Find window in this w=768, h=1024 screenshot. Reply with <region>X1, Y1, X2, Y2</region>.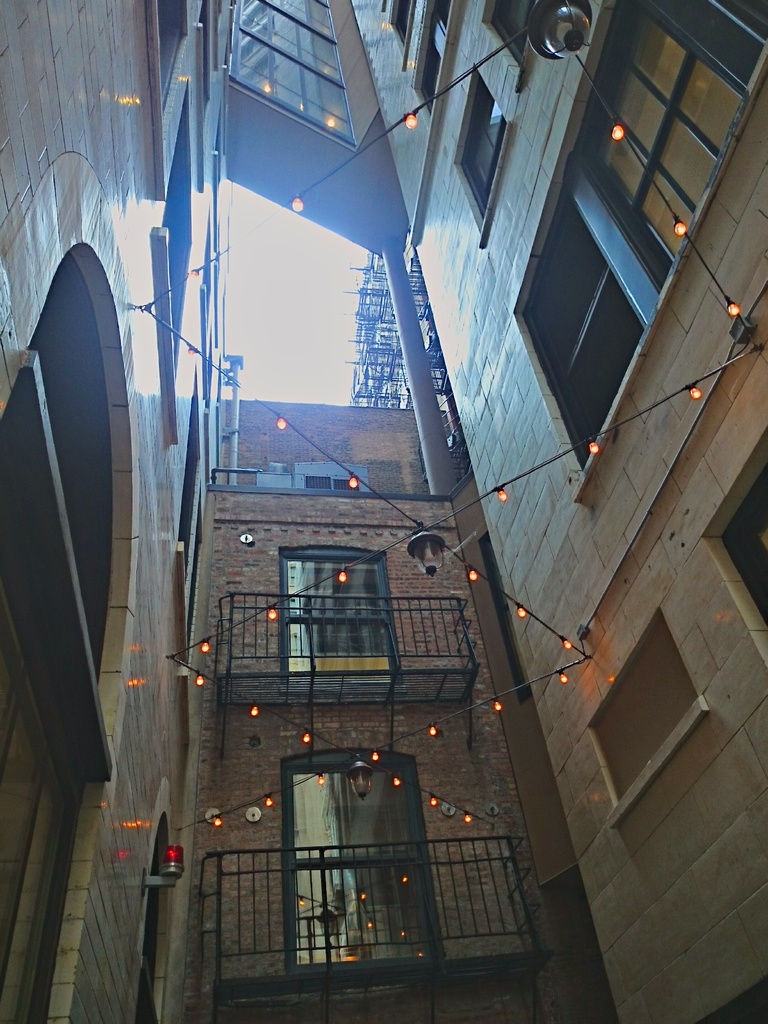
<region>586, 606, 705, 831</region>.
